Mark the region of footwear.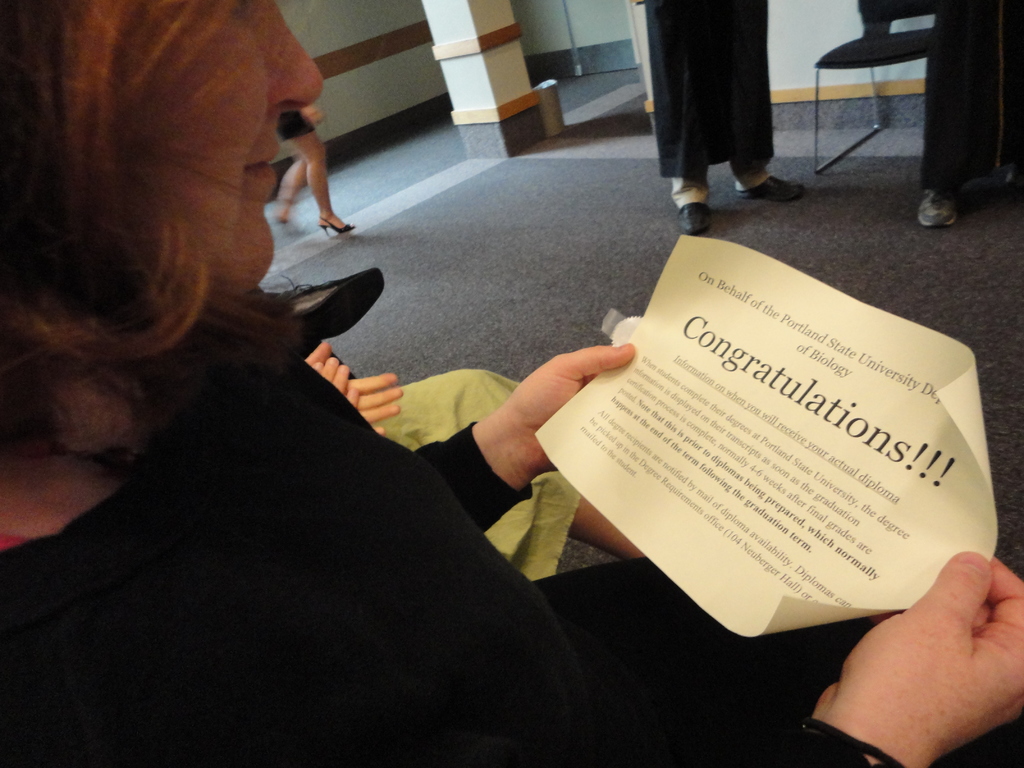
Region: [x1=317, y1=216, x2=357, y2=242].
